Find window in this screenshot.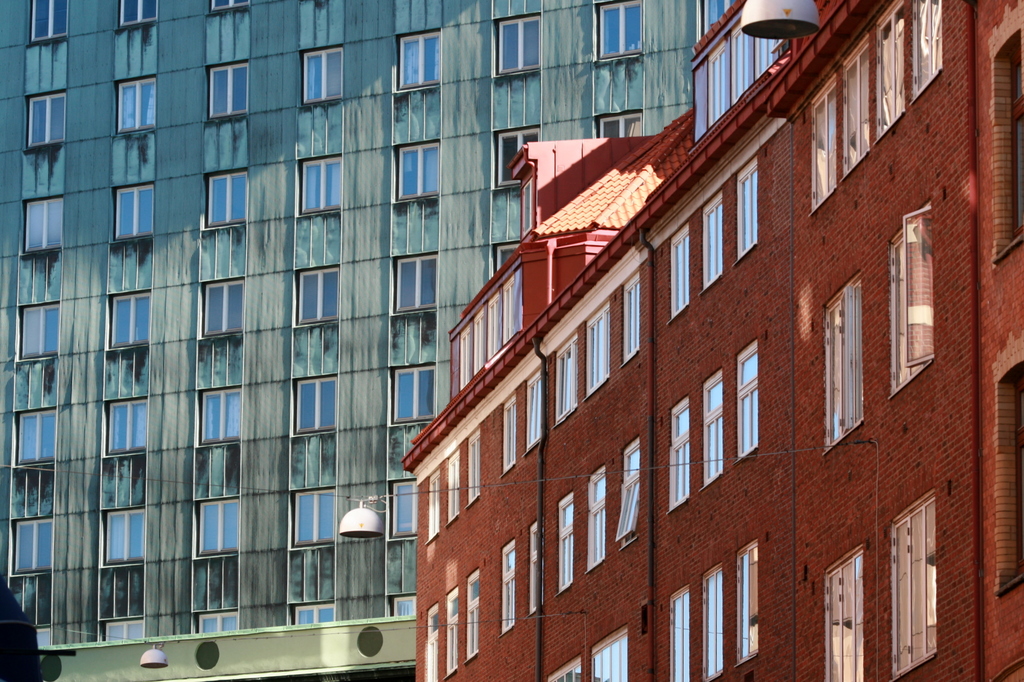
The bounding box for window is Rect(18, 409, 56, 461).
